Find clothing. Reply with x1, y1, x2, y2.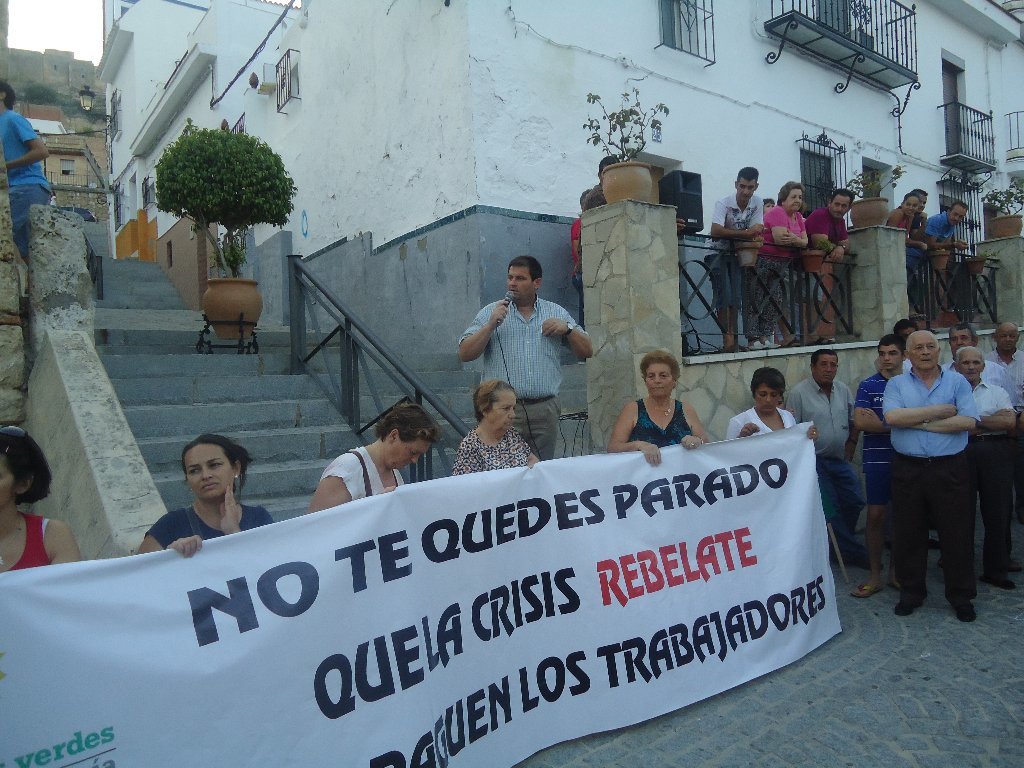
456, 280, 572, 413.
